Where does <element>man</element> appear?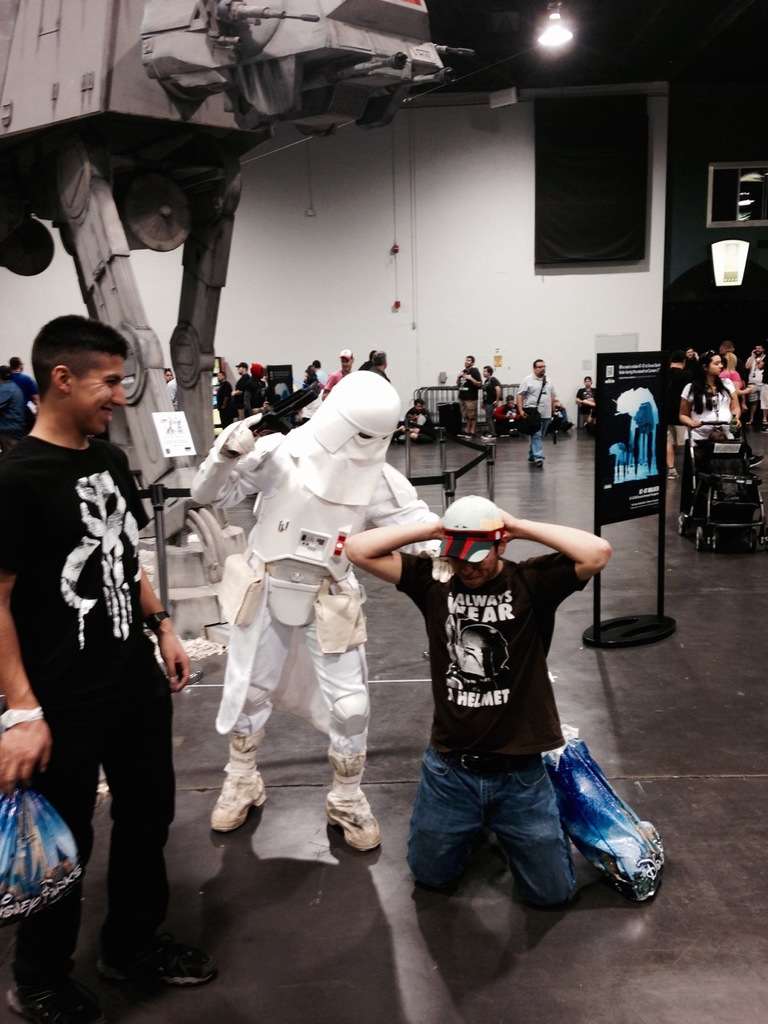
Appears at (0, 366, 12, 450).
